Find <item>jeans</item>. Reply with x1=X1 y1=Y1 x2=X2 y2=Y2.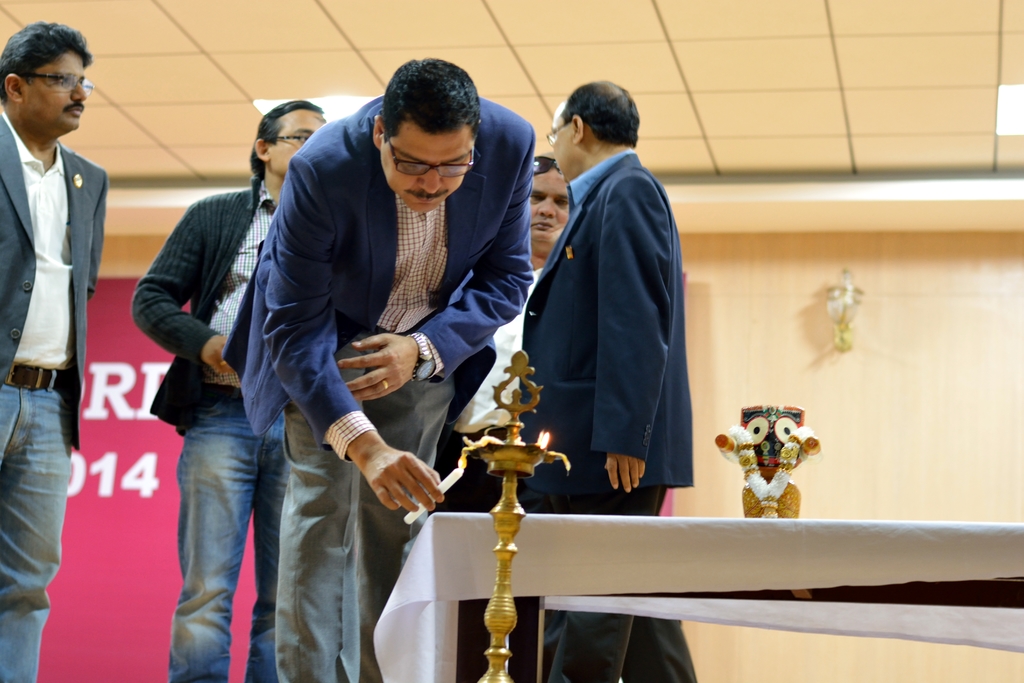
x1=278 y1=366 x2=462 y2=682.
